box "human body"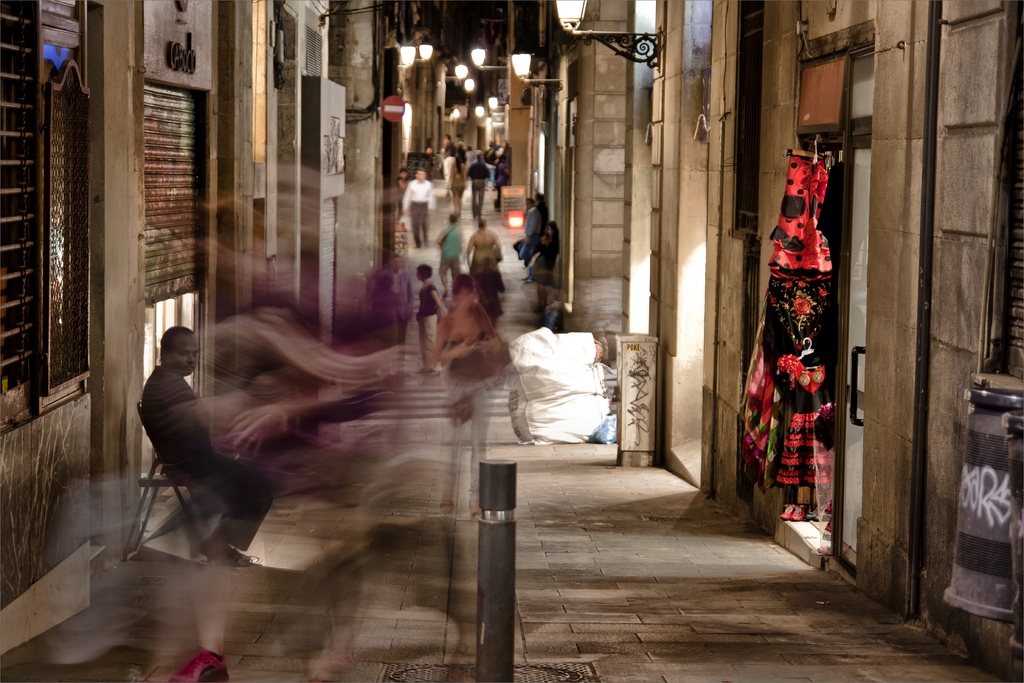
bbox=[447, 156, 470, 218]
